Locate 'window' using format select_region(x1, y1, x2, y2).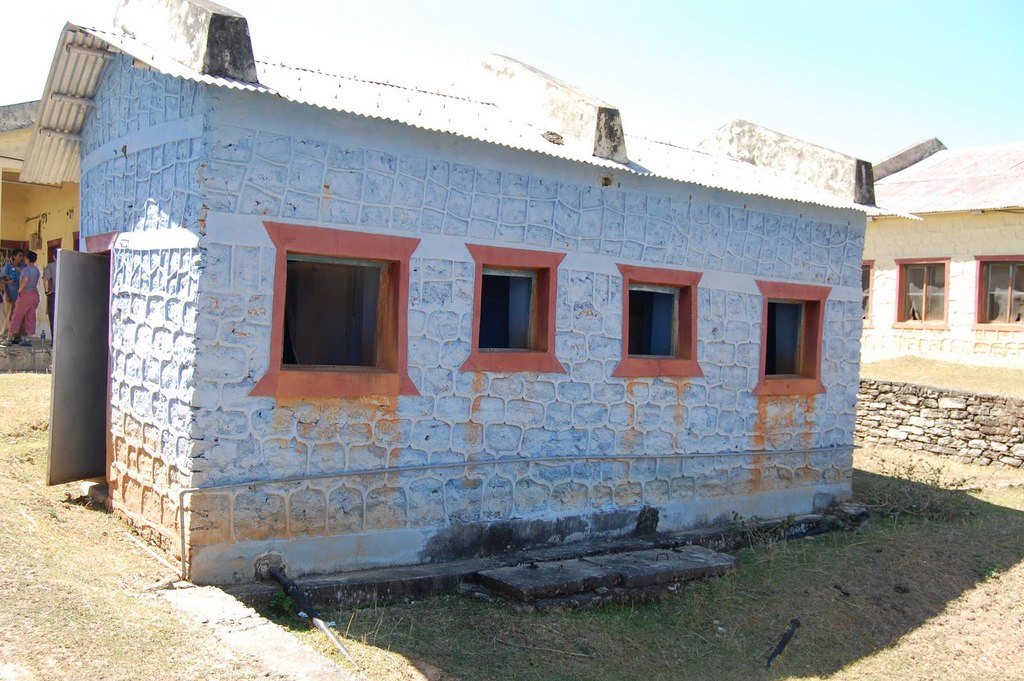
select_region(894, 259, 949, 328).
